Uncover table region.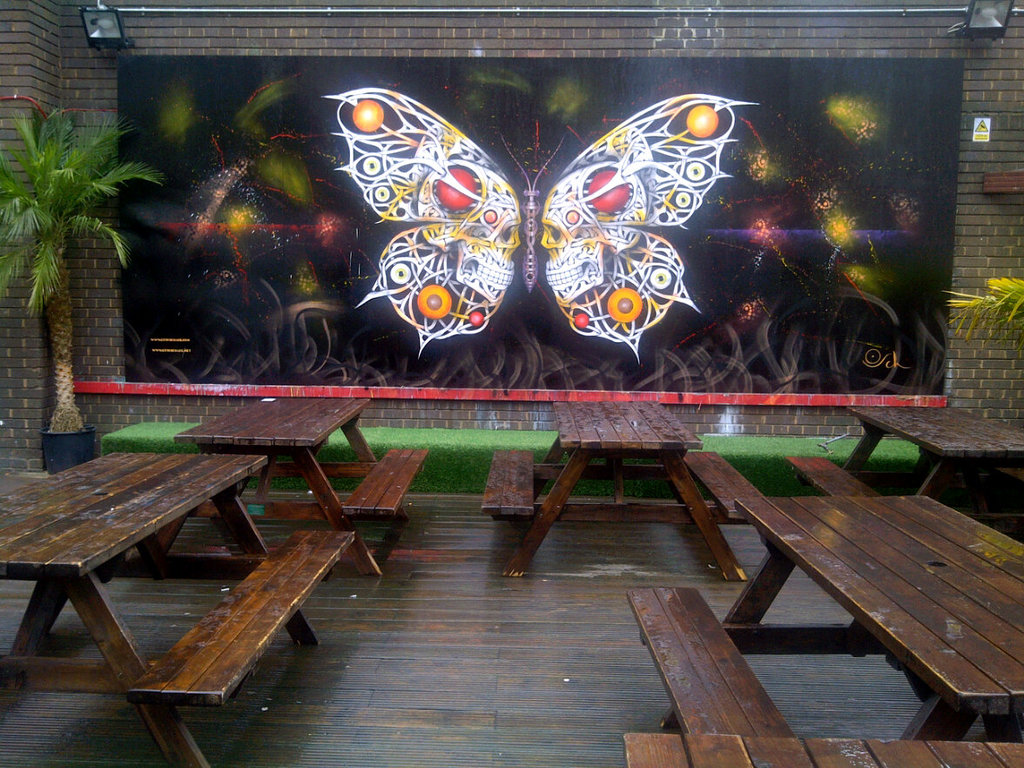
Uncovered: bbox=(501, 397, 750, 582).
